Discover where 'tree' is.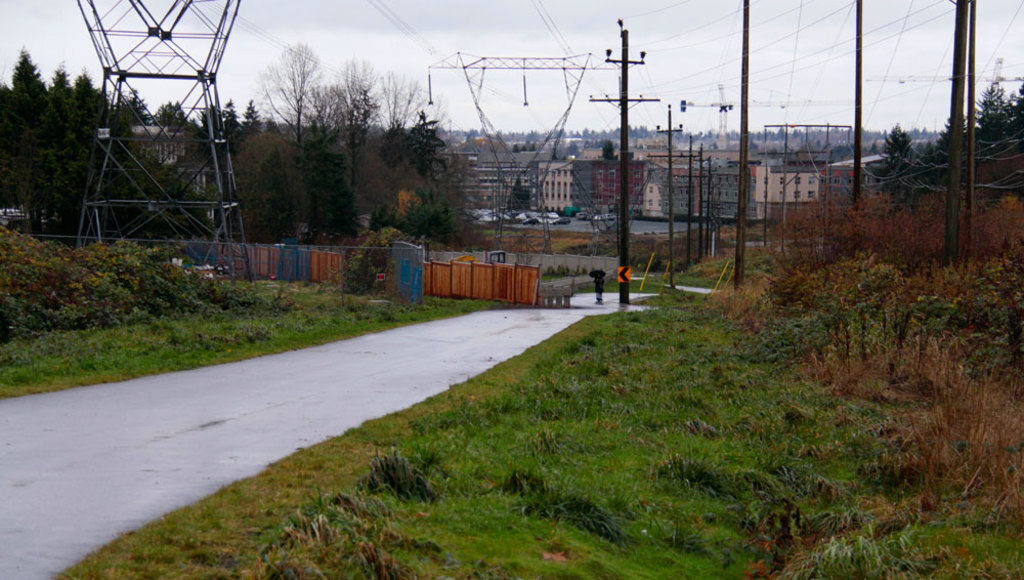
Discovered at [506,172,530,216].
